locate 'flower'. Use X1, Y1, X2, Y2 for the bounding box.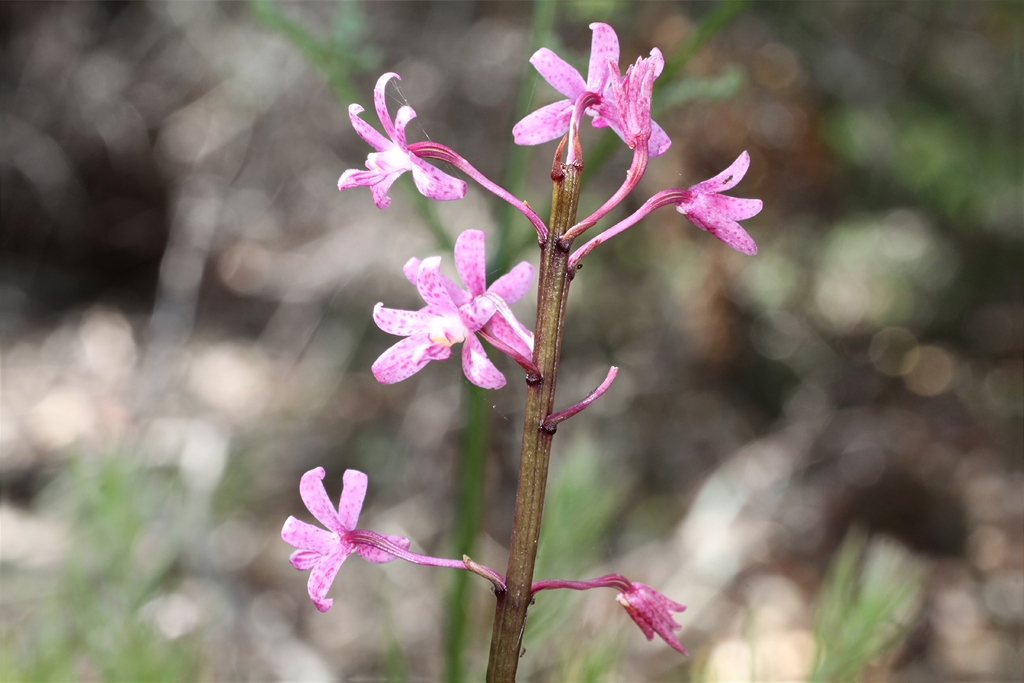
673, 145, 766, 256.
